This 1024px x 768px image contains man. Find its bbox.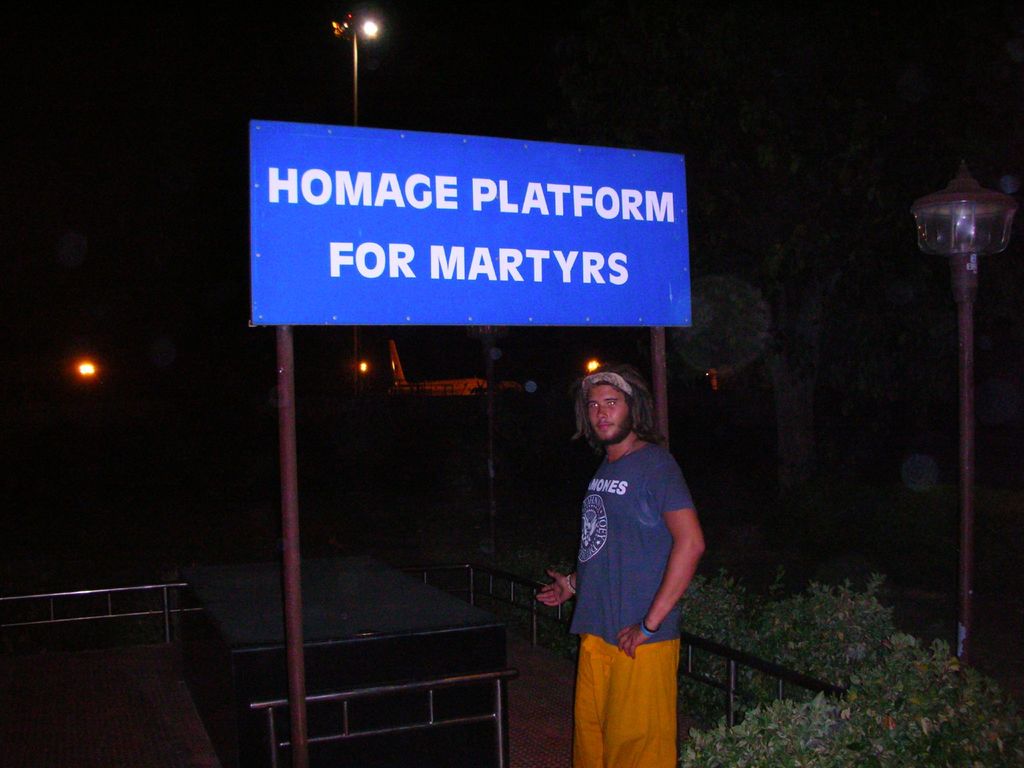
l=545, t=360, r=715, b=767.
